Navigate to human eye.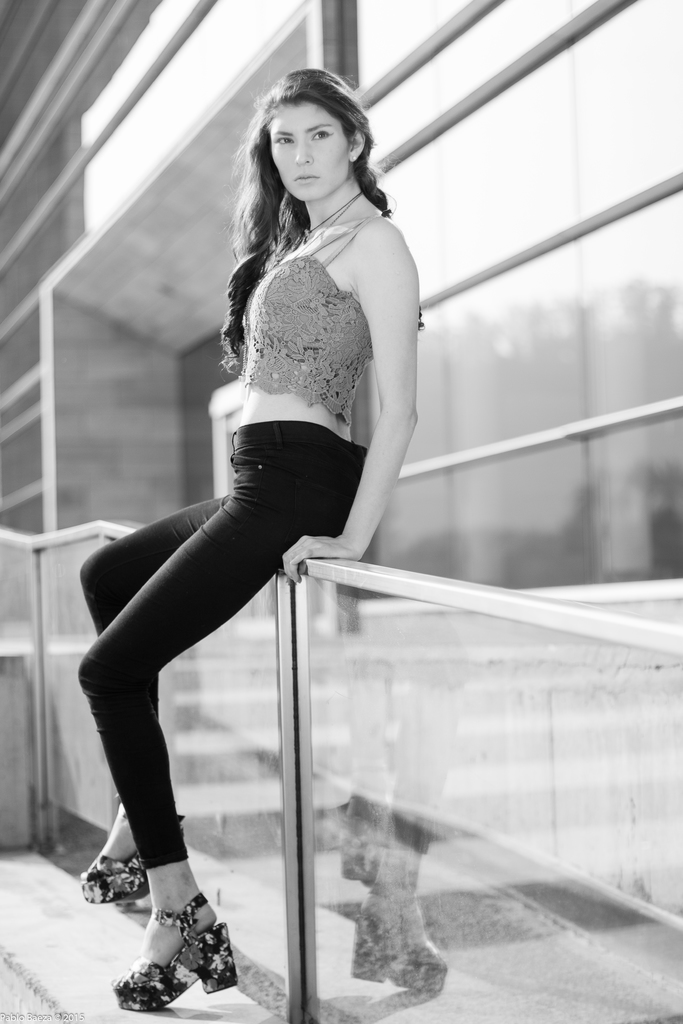
Navigation target: (left=271, top=130, right=297, bottom=149).
